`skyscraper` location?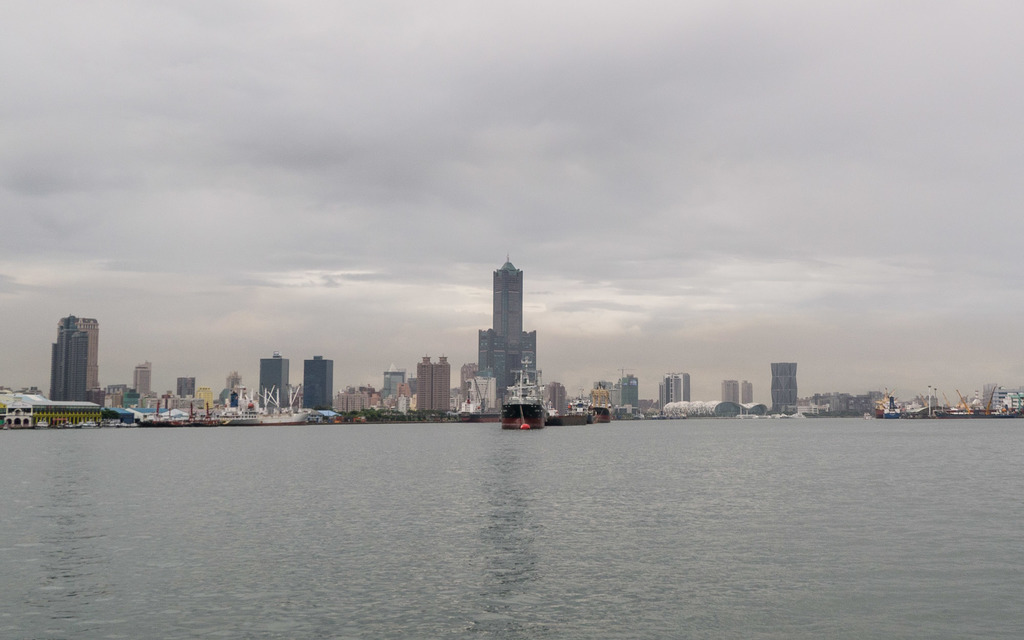
(655, 369, 692, 407)
